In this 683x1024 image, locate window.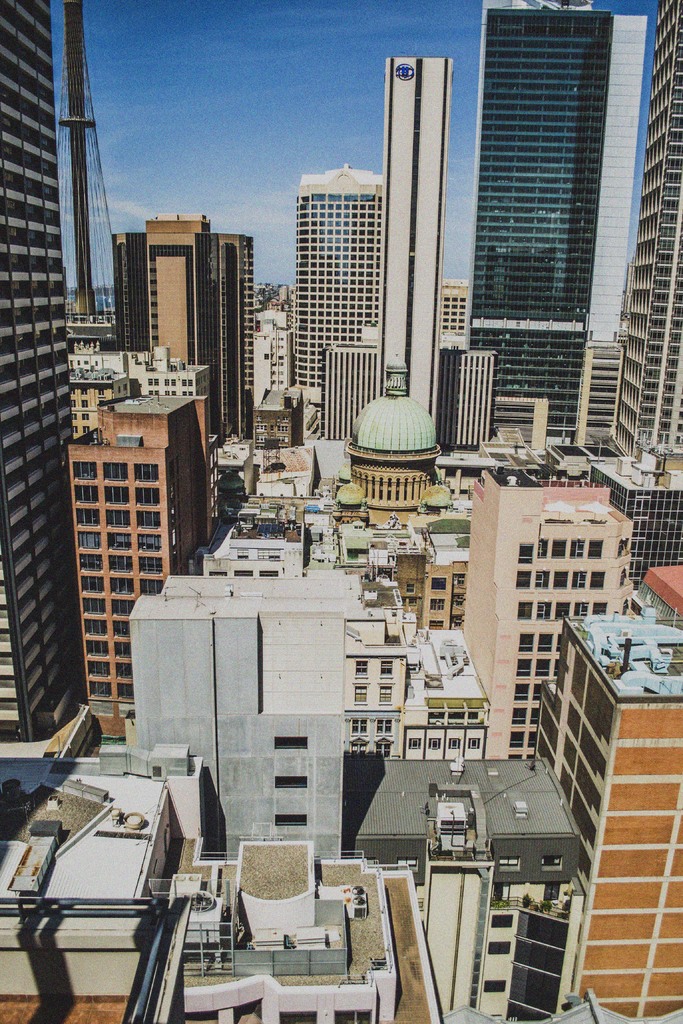
Bounding box: box=[513, 682, 527, 699].
